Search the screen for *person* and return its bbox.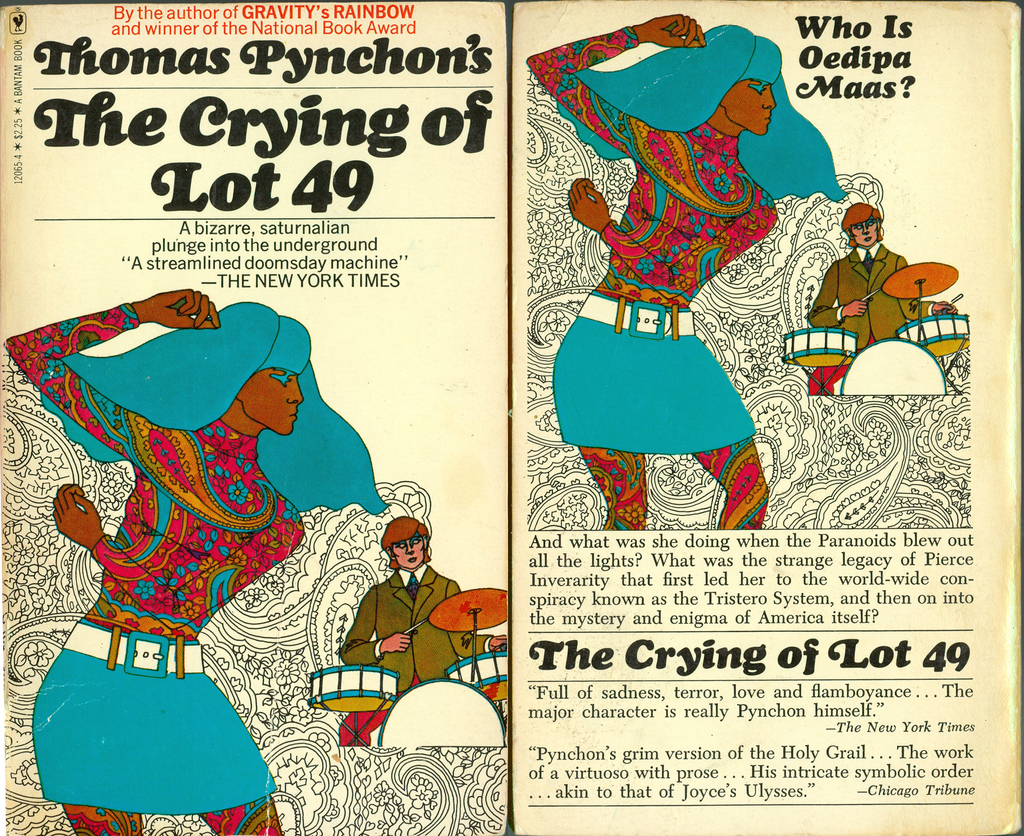
Found: pyautogui.locateOnScreen(3, 287, 392, 835).
